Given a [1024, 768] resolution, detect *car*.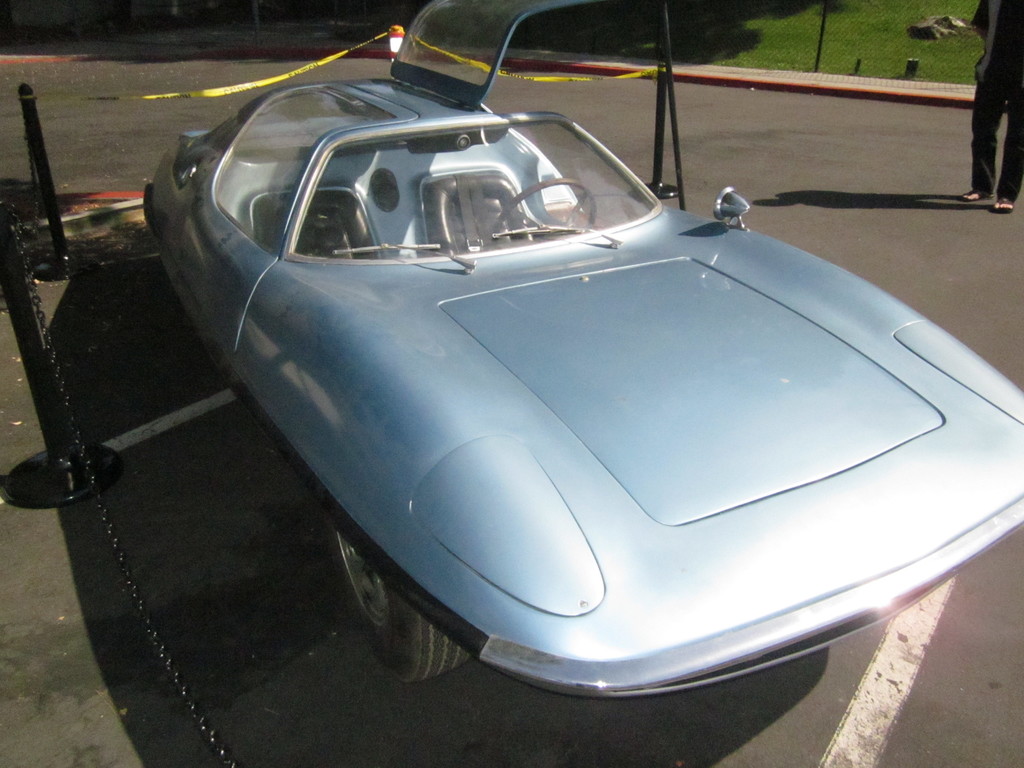
{"x1": 143, "y1": 0, "x2": 1023, "y2": 701}.
